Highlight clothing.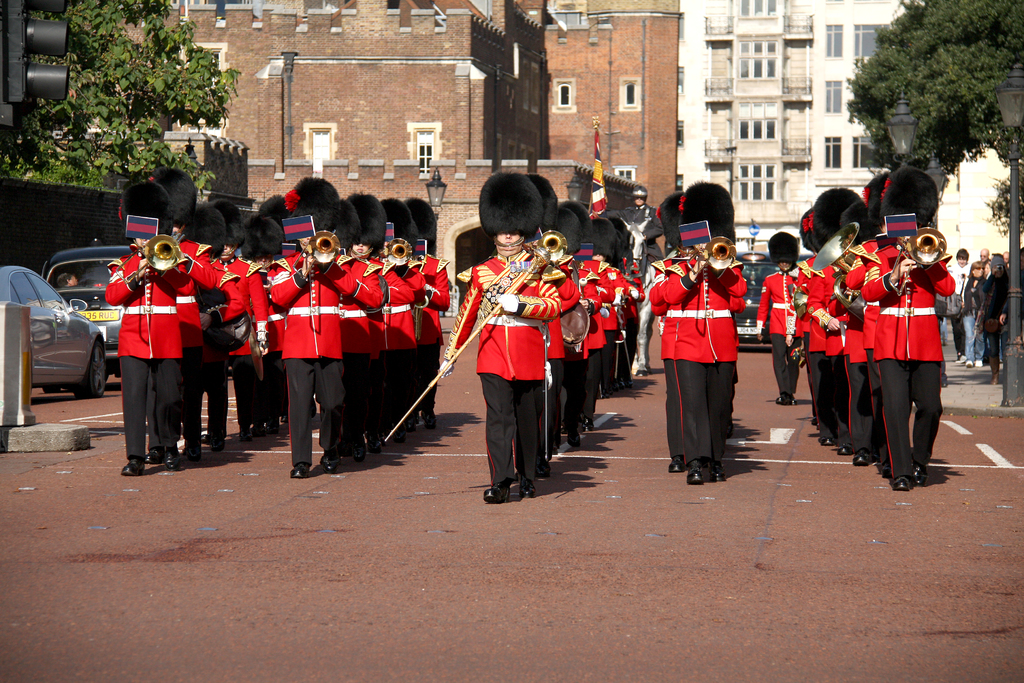
Highlighted region: crop(671, 247, 755, 464).
